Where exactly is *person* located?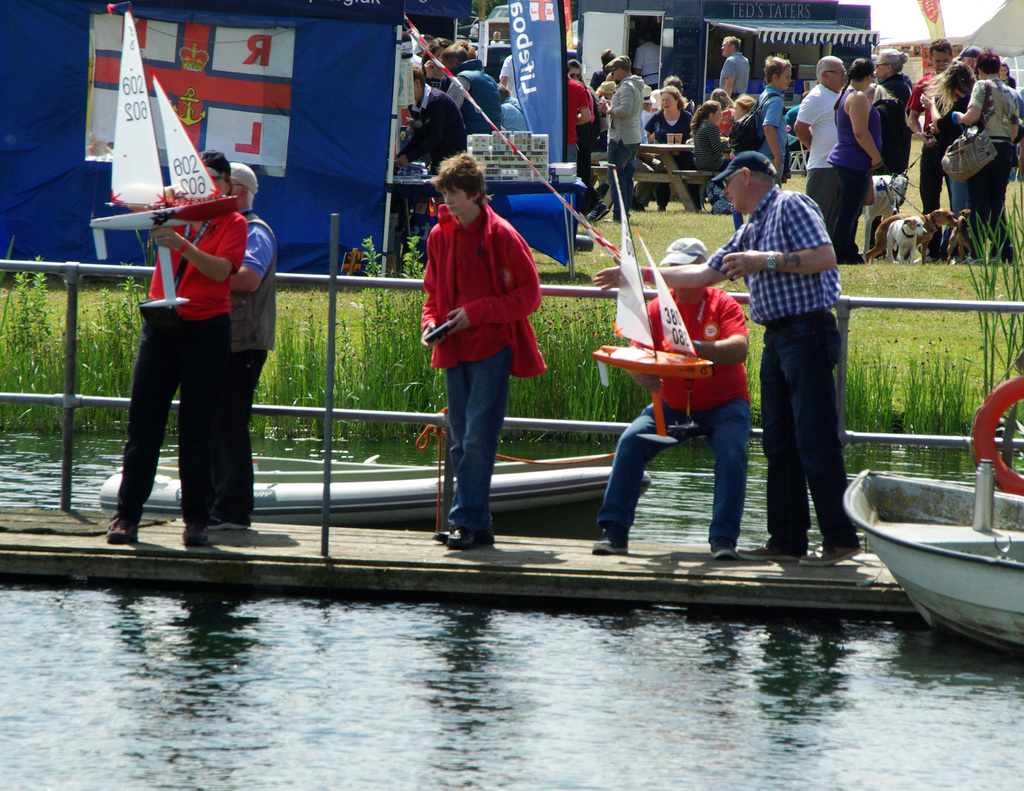
Its bounding box is (left=894, top=35, right=962, bottom=259).
